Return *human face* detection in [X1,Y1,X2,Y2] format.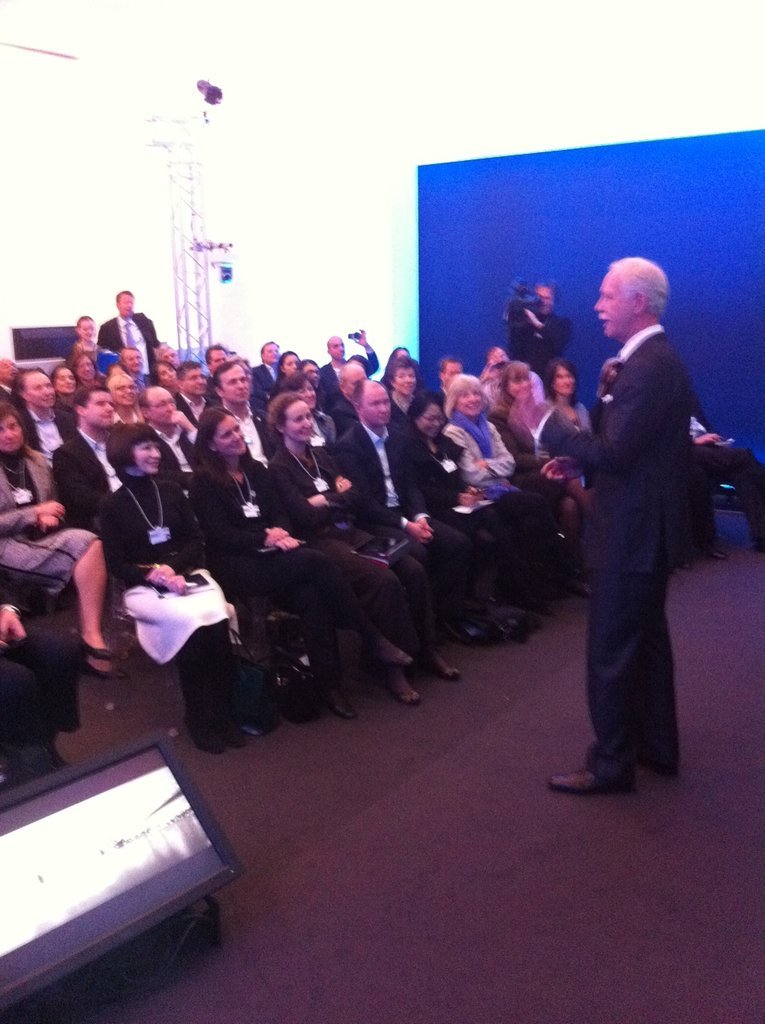
[551,368,574,396].
